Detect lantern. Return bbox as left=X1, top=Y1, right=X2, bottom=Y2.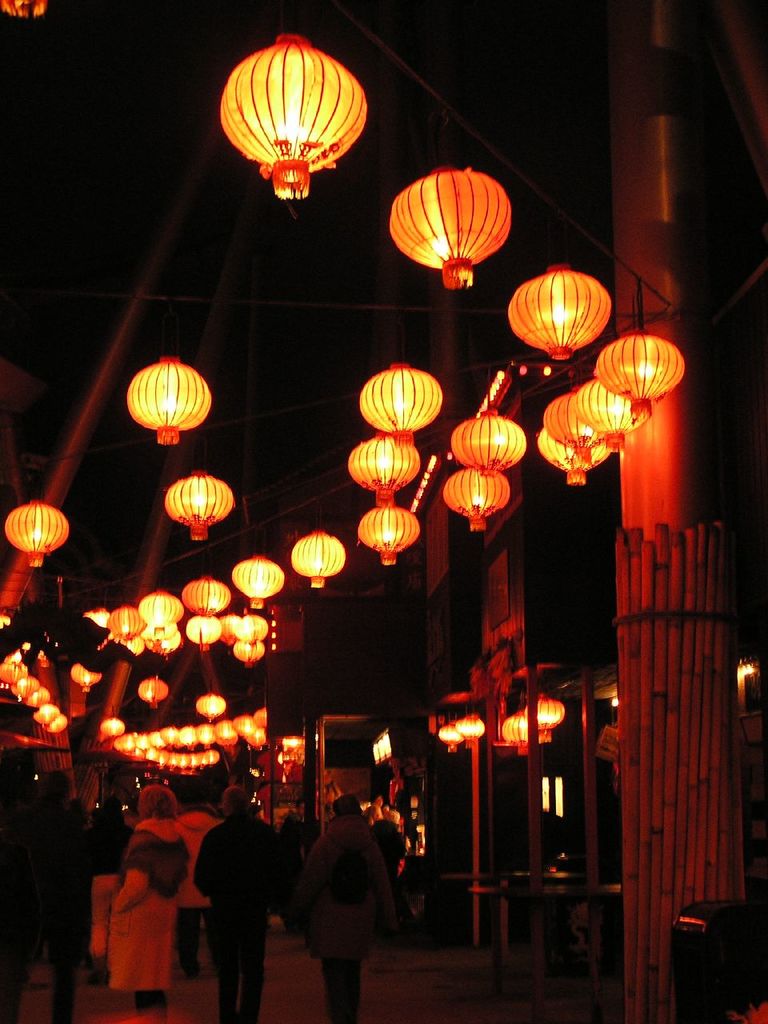
left=138, top=586, right=183, bottom=634.
